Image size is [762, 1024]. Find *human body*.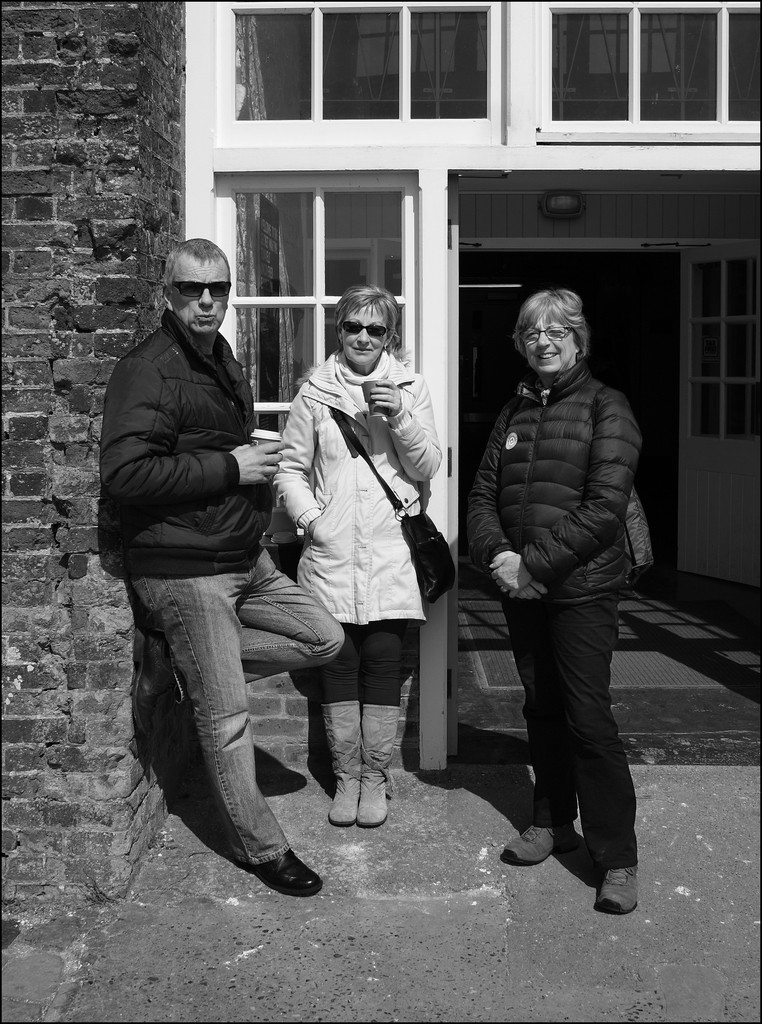
box(117, 209, 325, 892).
